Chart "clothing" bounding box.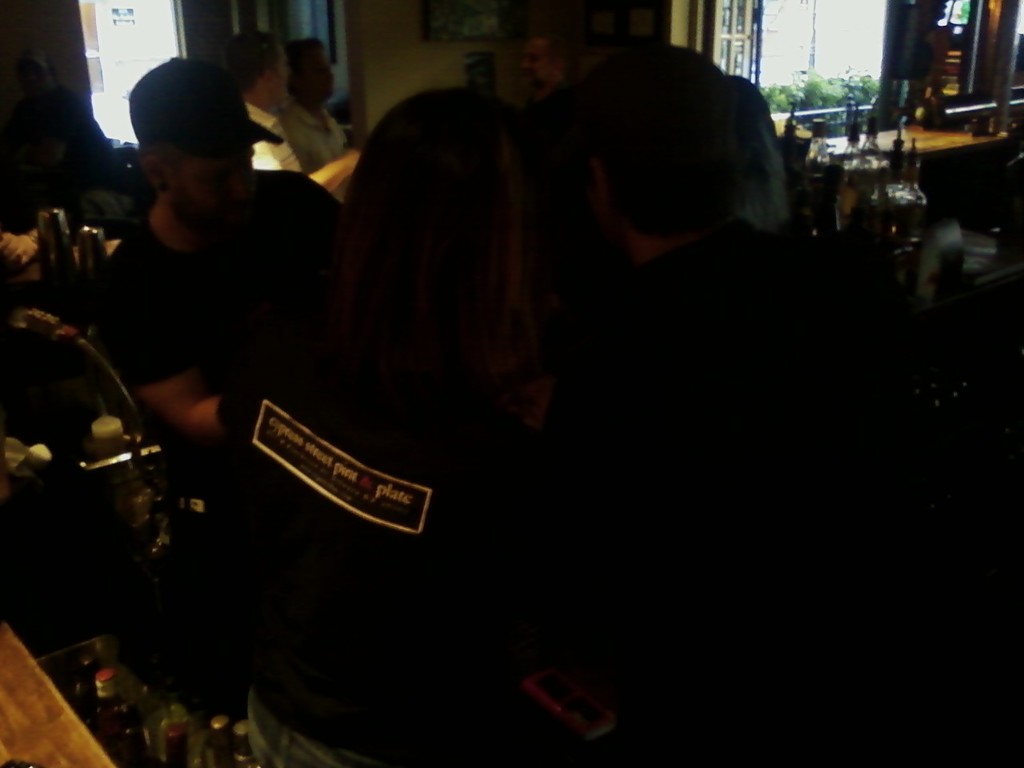
Charted: <bbox>538, 216, 902, 767</bbox>.
